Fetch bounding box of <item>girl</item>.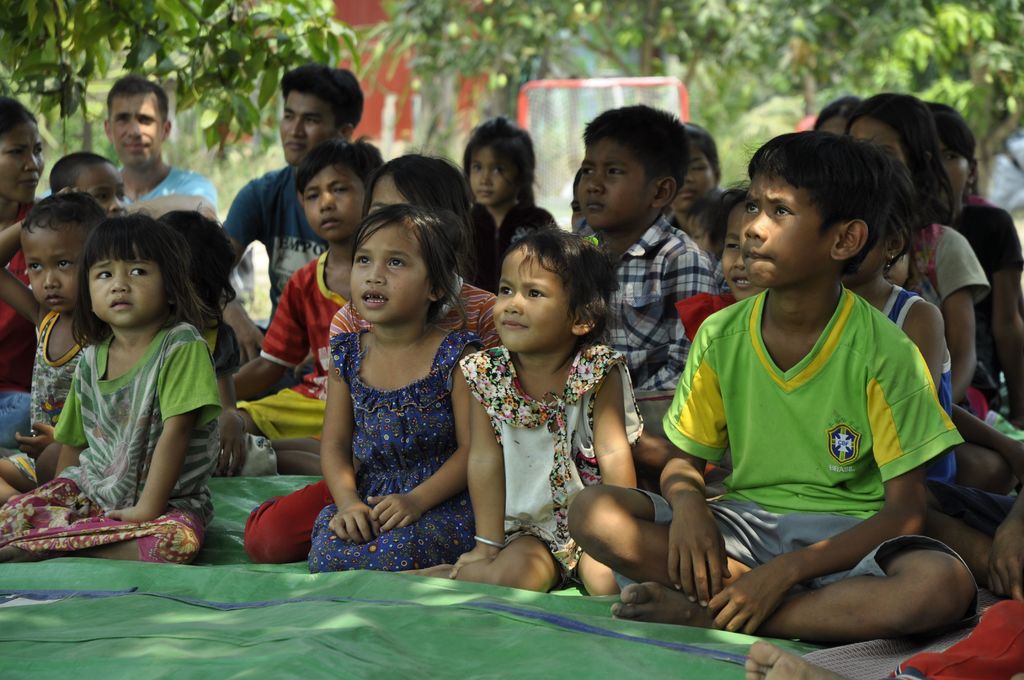
Bbox: 463,115,554,291.
